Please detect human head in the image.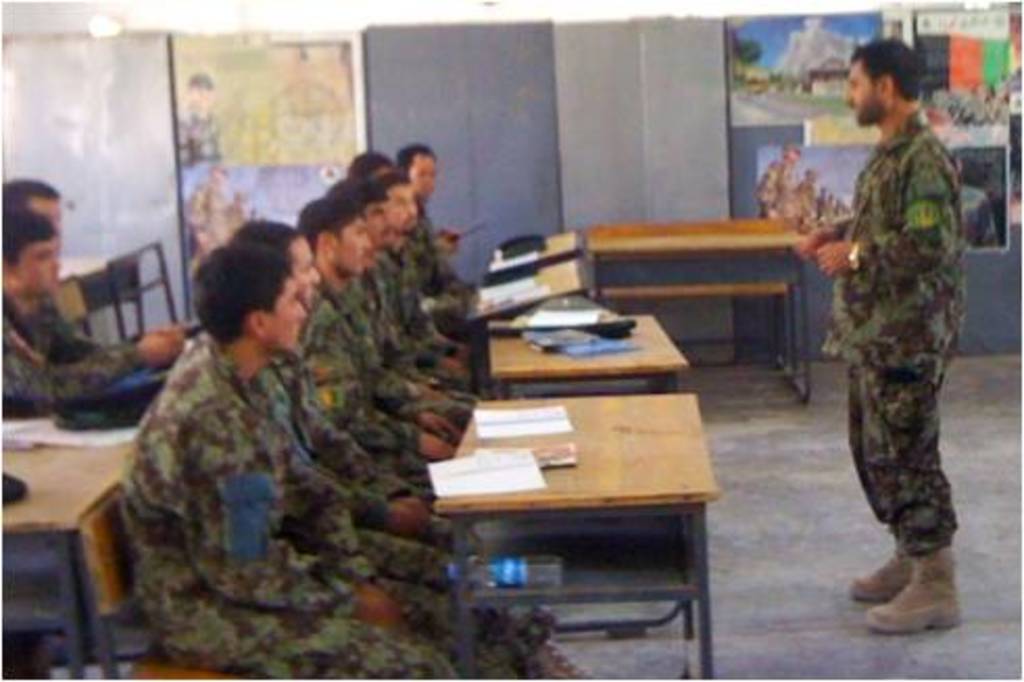
{"left": 382, "top": 177, "right": 417, "bottom": 227}.
